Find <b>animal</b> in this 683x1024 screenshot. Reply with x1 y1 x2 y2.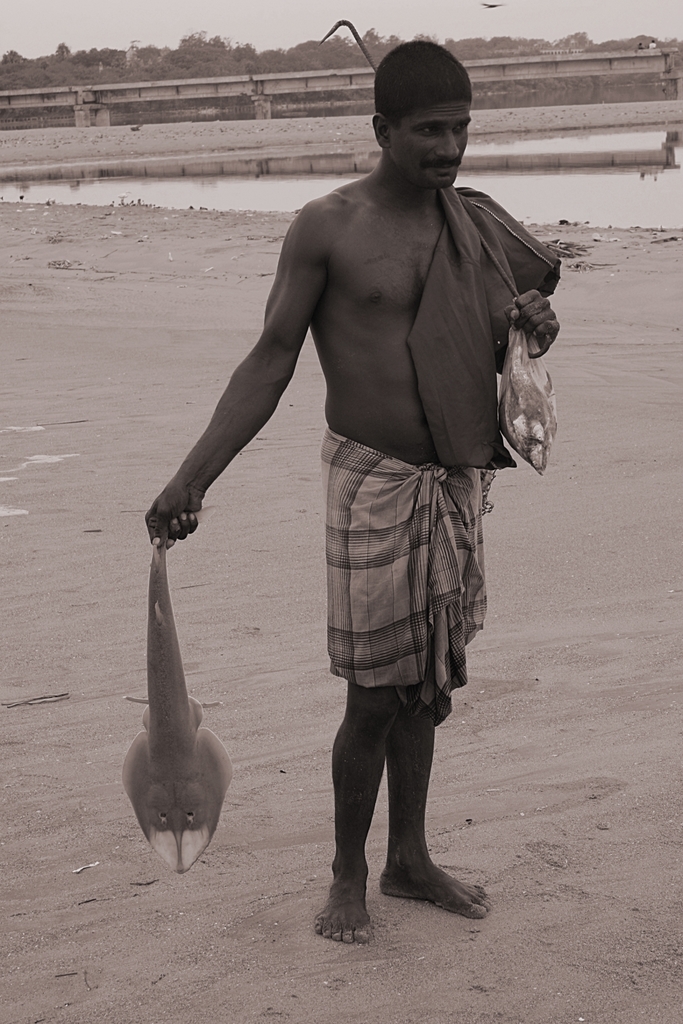
124 504 235 872.
